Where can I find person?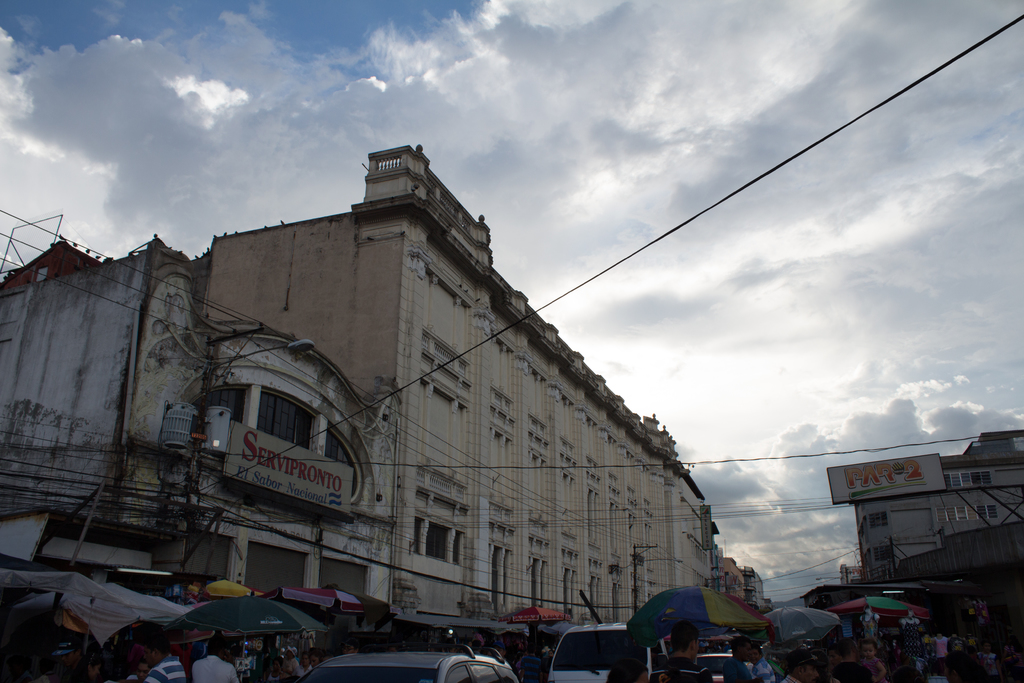
You can find it at box(307, 648, 332, 668).
